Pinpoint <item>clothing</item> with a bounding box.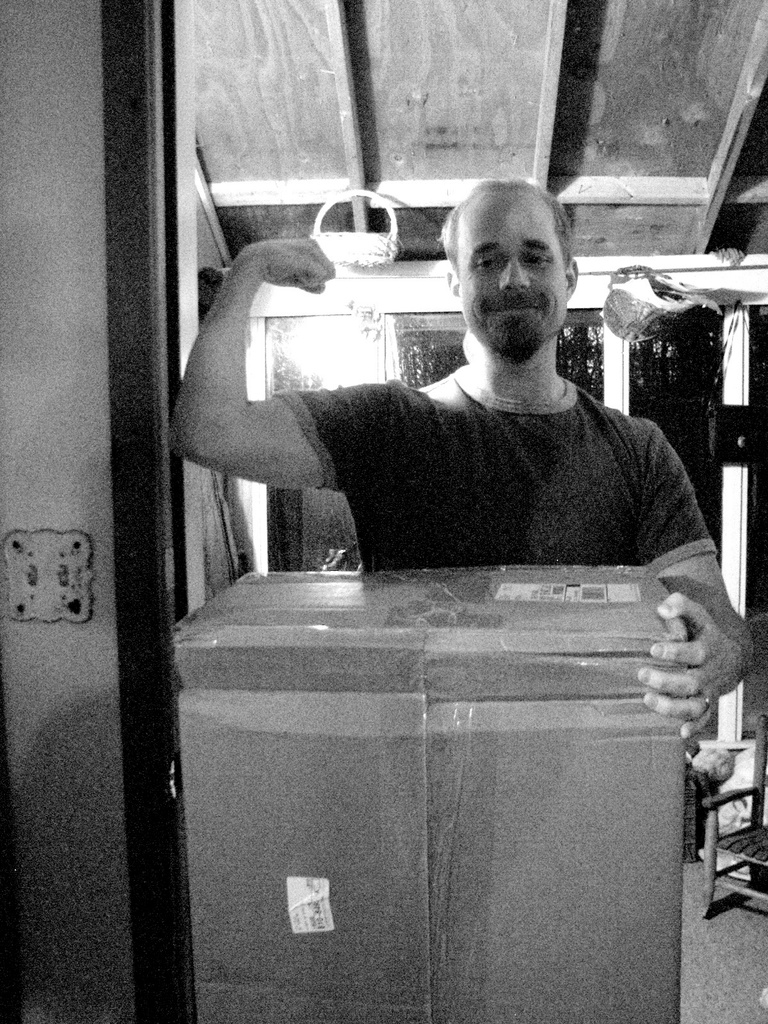
rect(277, 375, 718, 574).
